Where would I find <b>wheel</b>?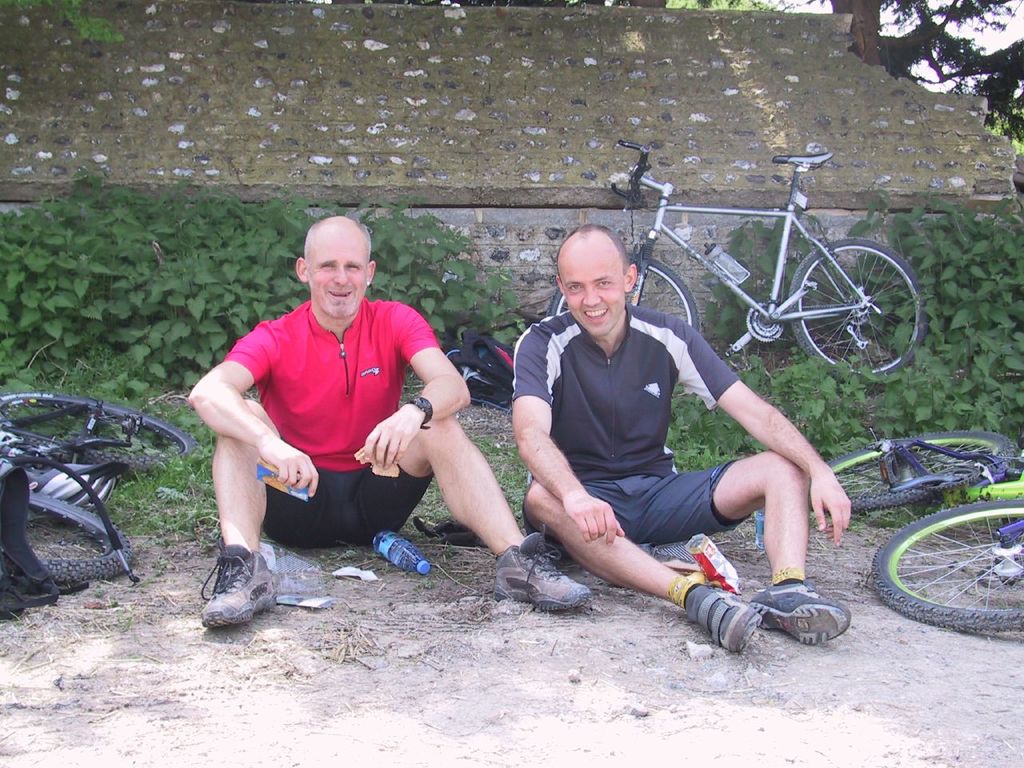
At l=0, t=385, r=206, b=475.
